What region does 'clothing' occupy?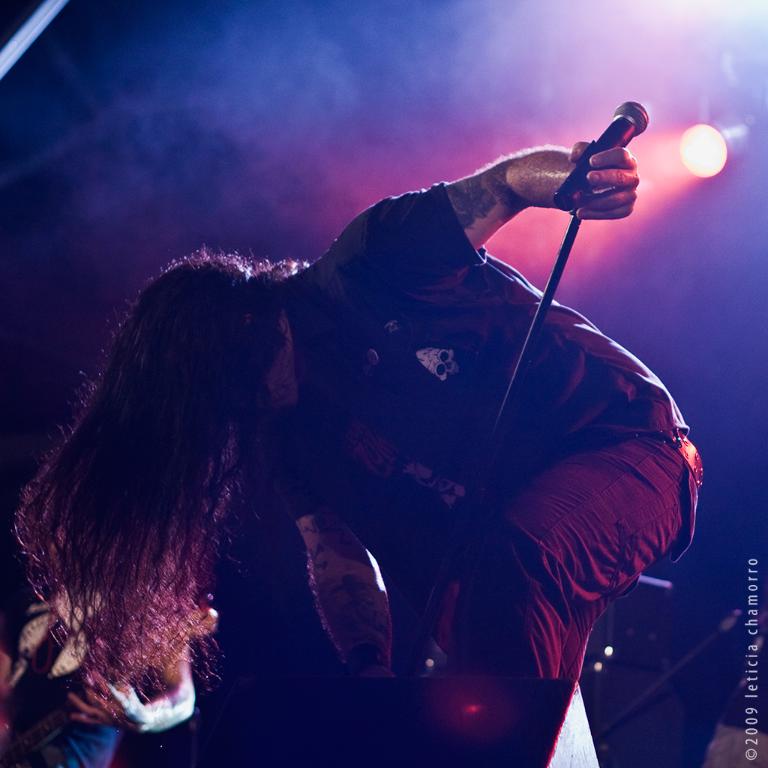
bbox(254, 181, 704, 682).
